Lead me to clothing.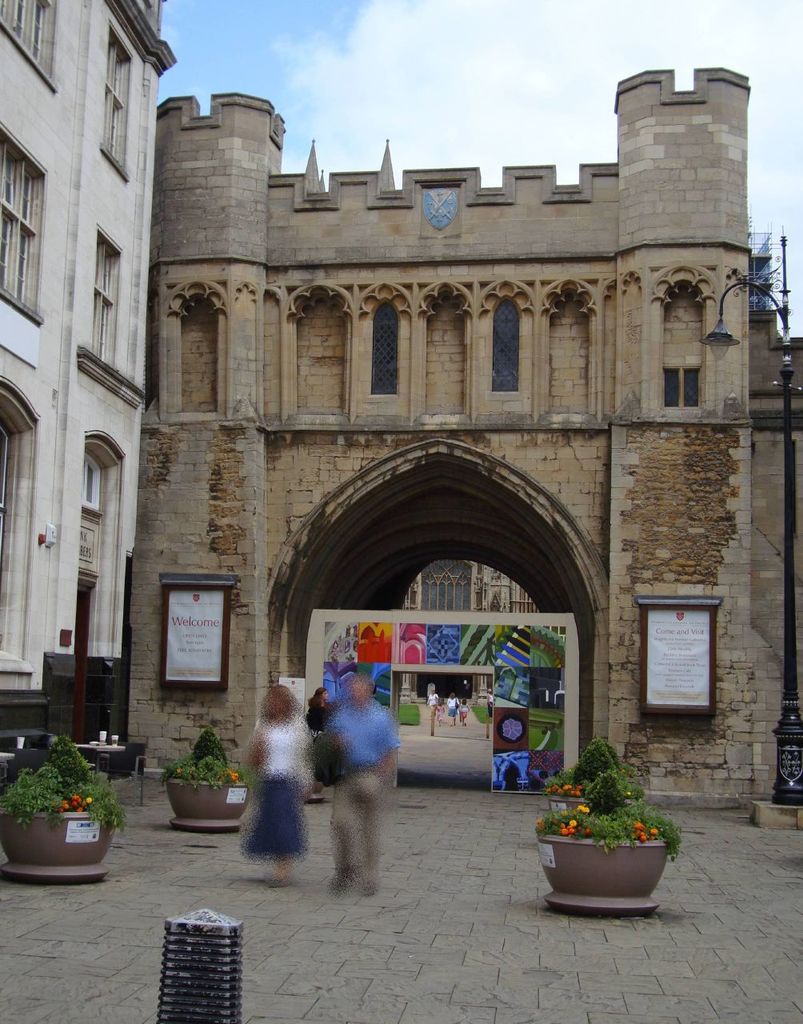
Lead to 460:702:470:718.
